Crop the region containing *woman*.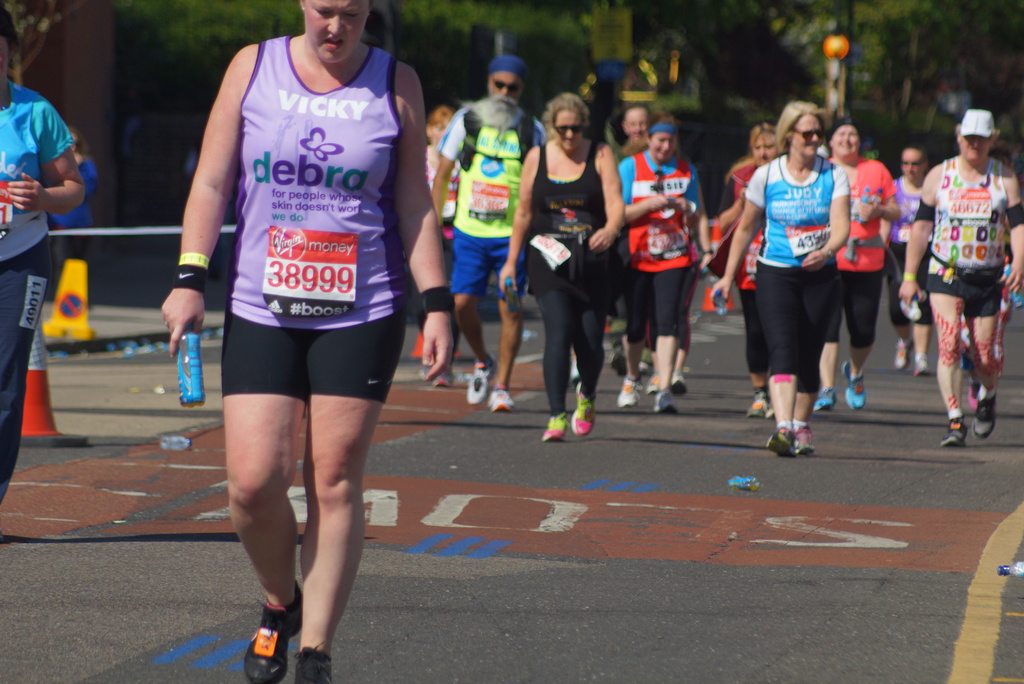
Crop region: [816, 110, 897, 420].
